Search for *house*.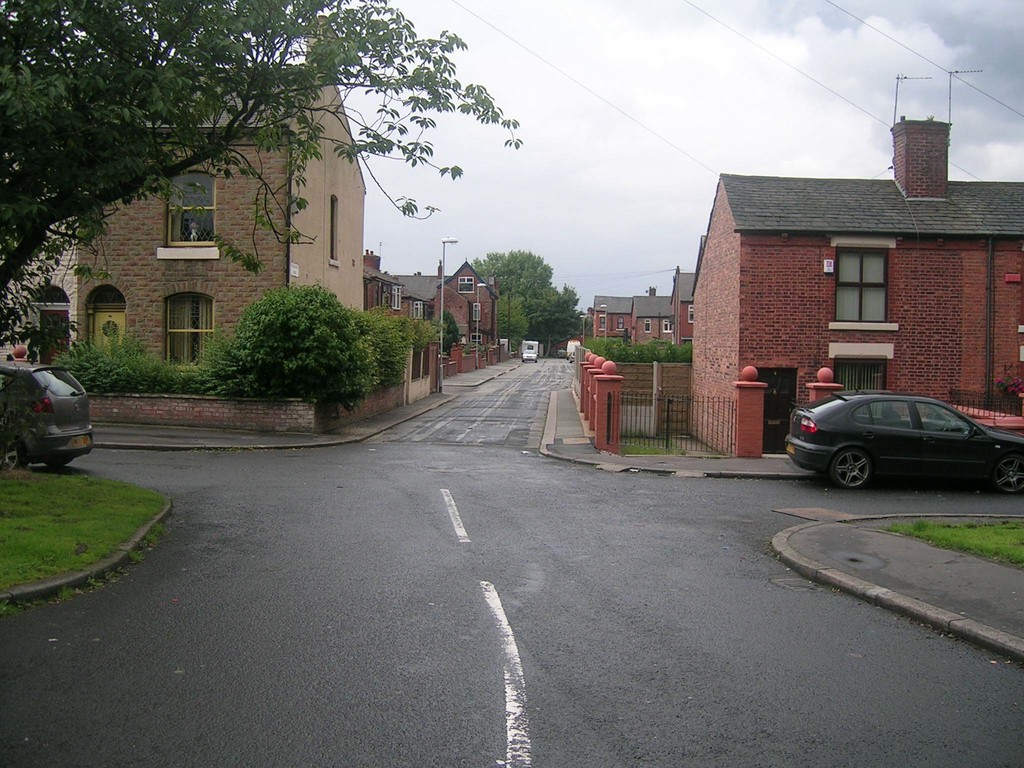
Found at l=682, t=111, r=1023, b=455.
